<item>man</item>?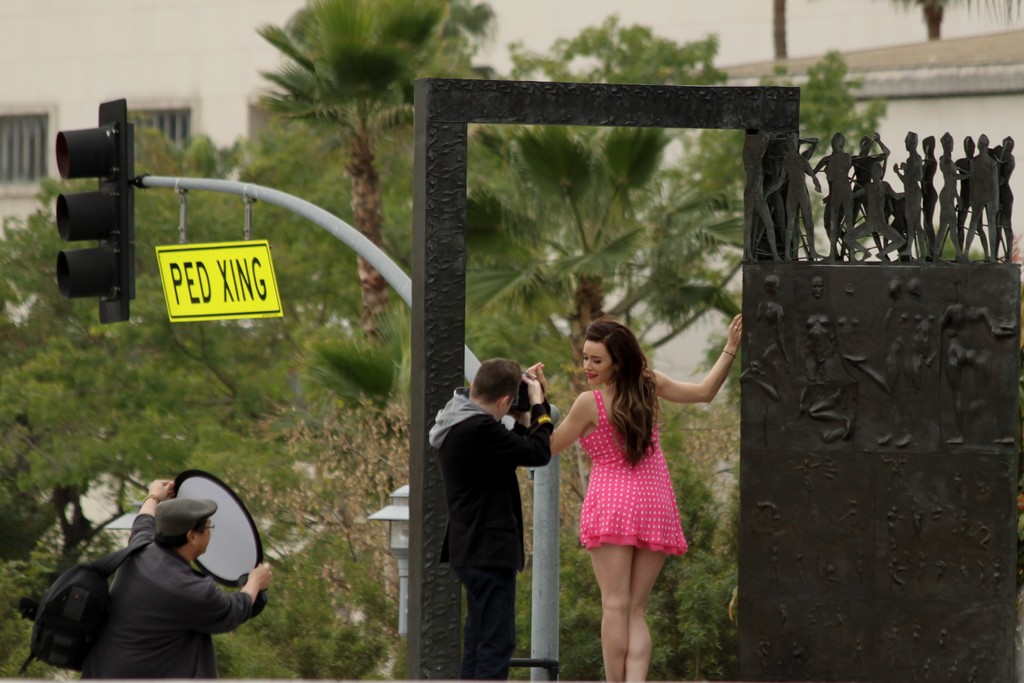
bbox=(74, 475, 275, 680)
